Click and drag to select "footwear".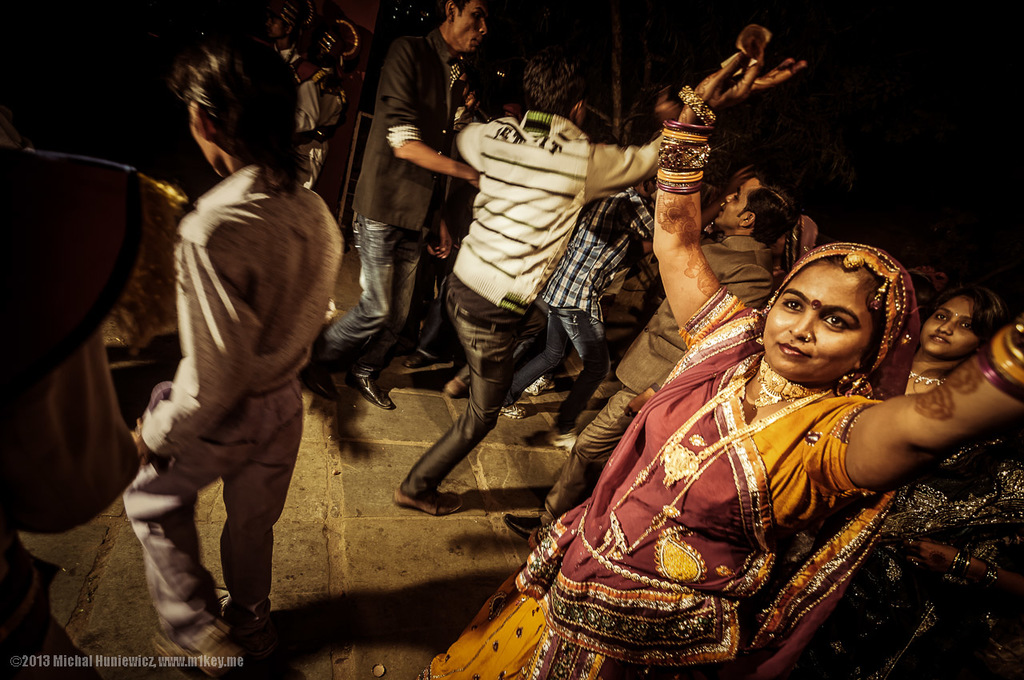
Selection: bbox(398, 348, 452, 367).
